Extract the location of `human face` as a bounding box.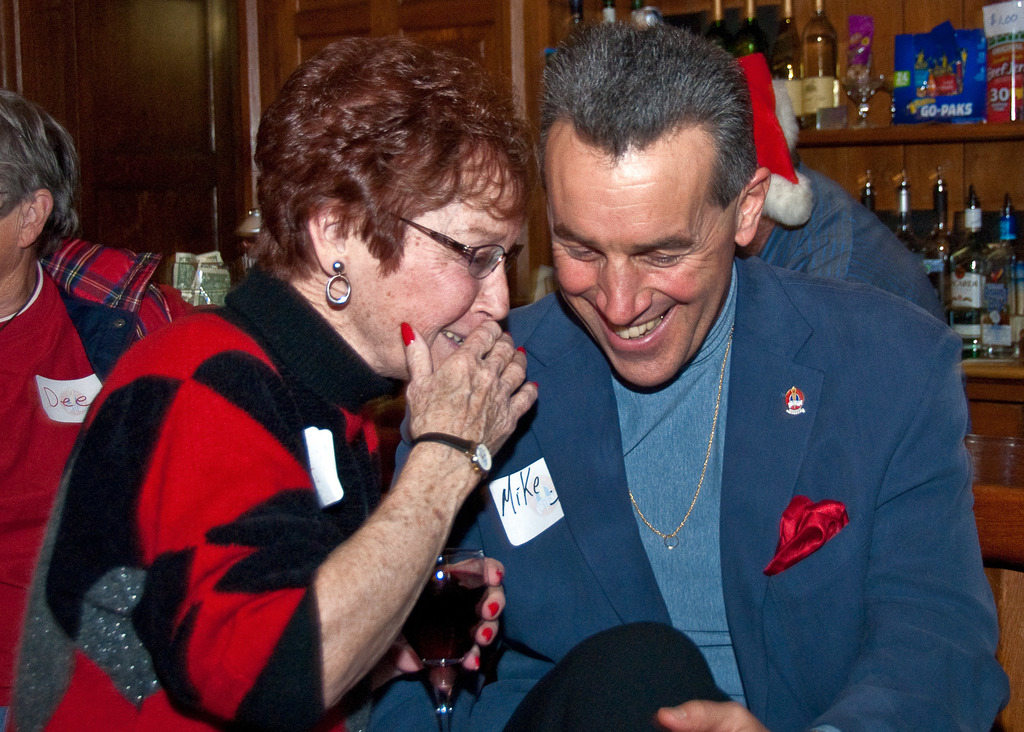
345,145,519,382.
